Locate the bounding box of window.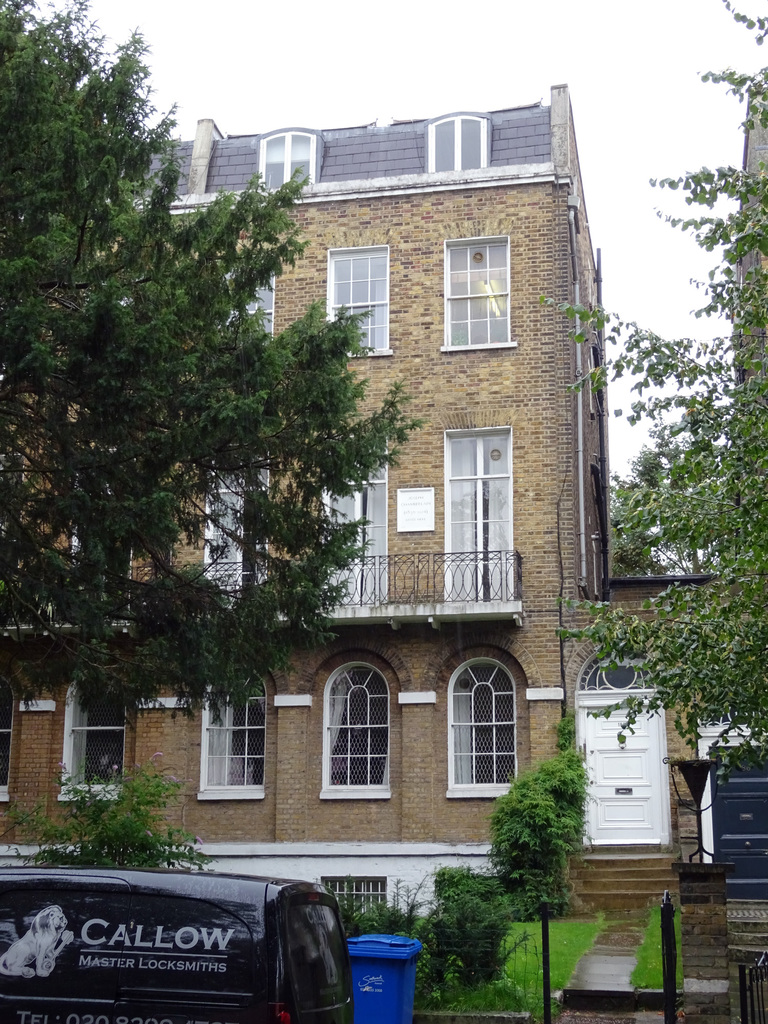
Bounding box: {"left": 447, "top": 424, "right": 520, "bottom": 617}.
